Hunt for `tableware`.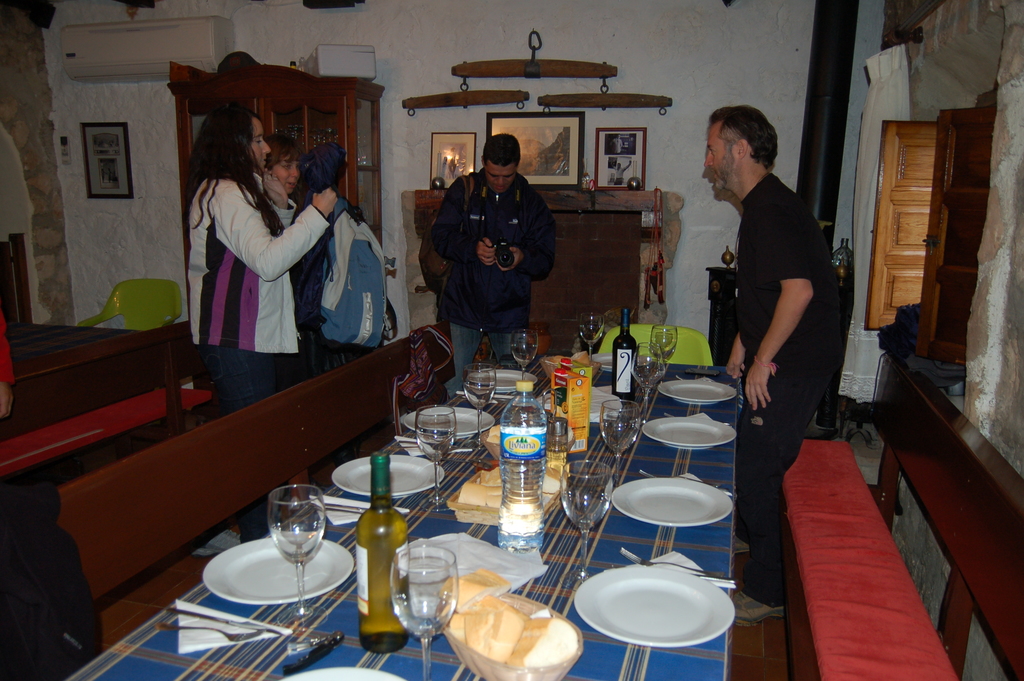
Hunted down at region(570, 310, 609, 374).
